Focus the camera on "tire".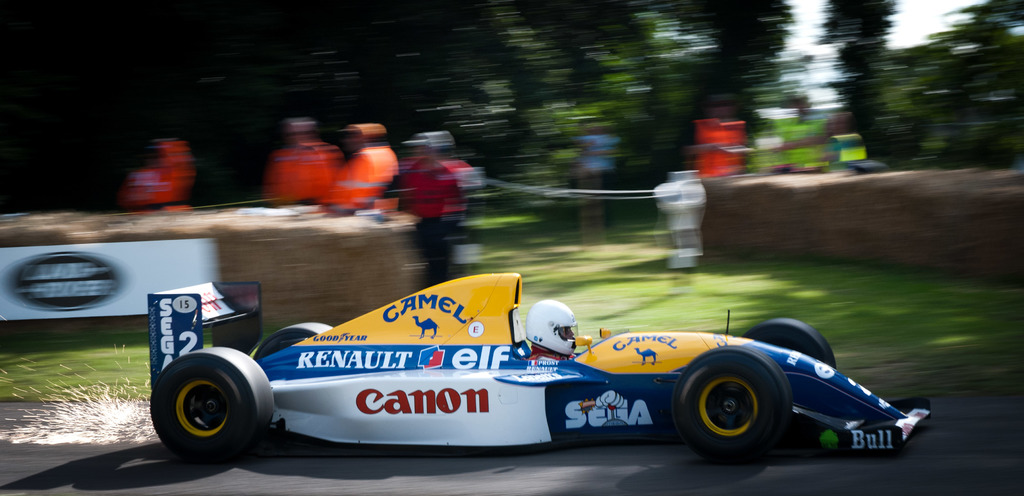
Focus region: detection(669, 345, 798, 463).
